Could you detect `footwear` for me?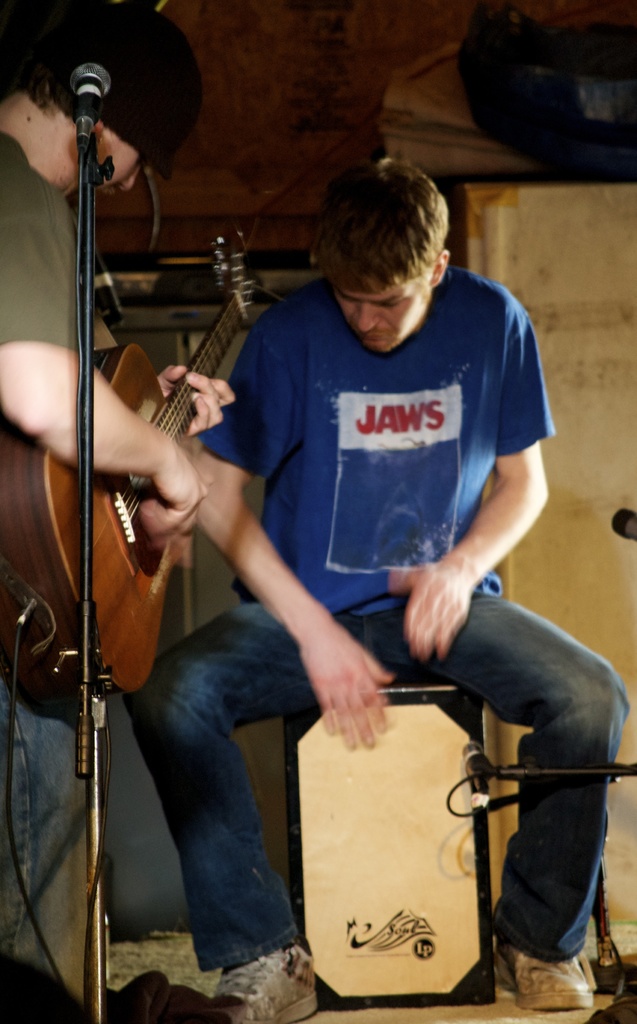
Detection result: <box>178,930,341,1017</box>.
